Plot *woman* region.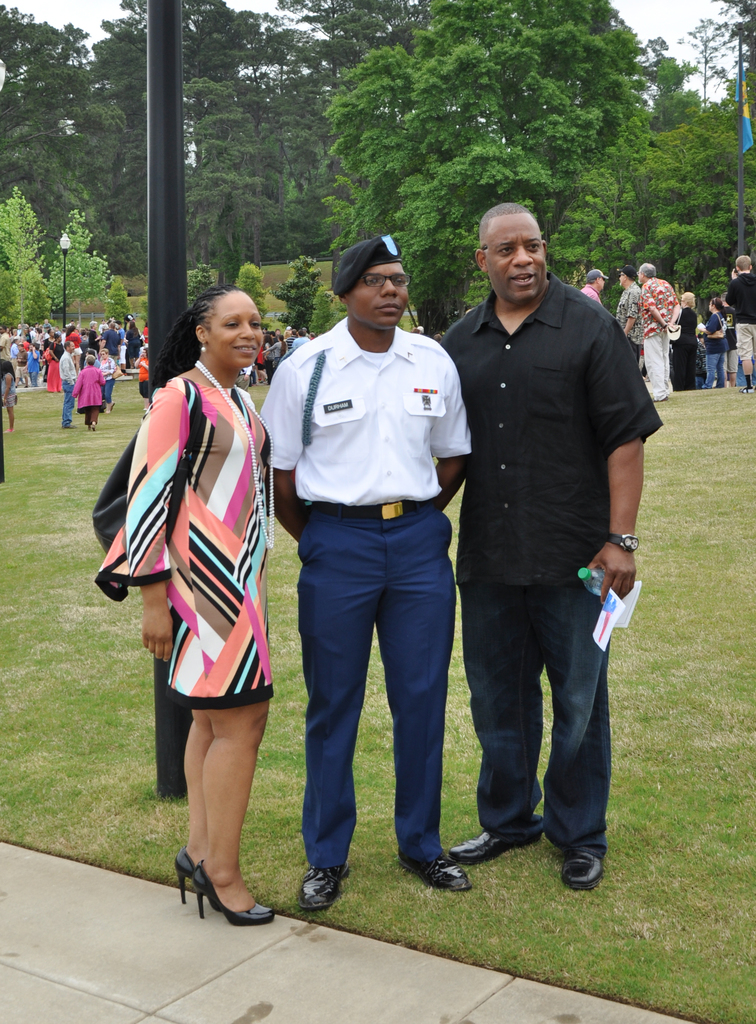
Plotted at region(73, 352, 108, 429).
